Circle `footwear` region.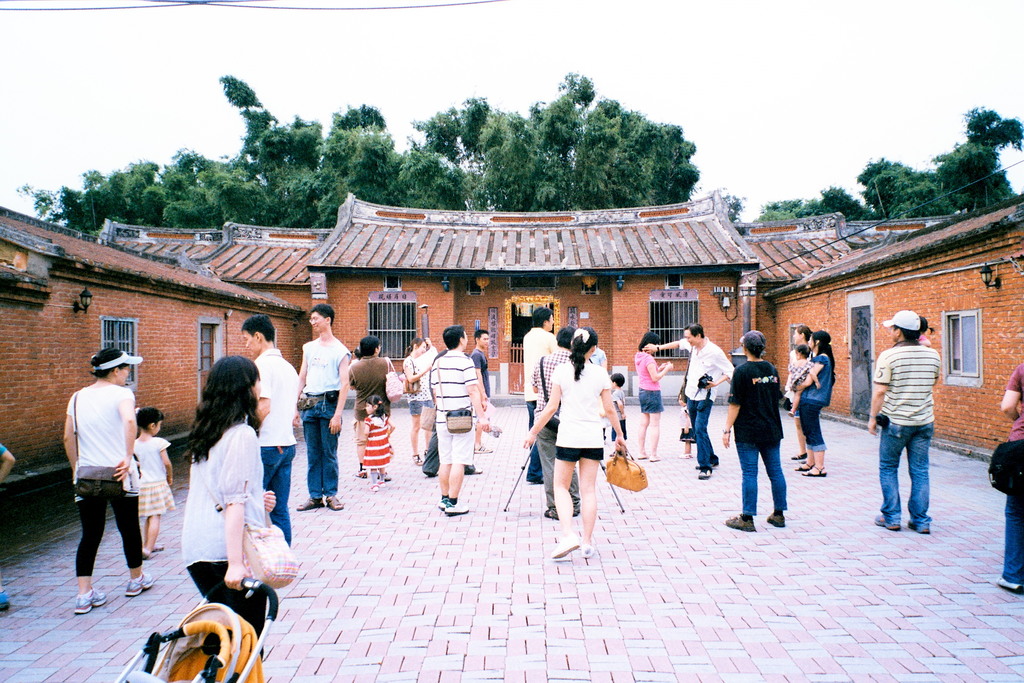
Region: left=793, top=463, right=812, bottom=472.
